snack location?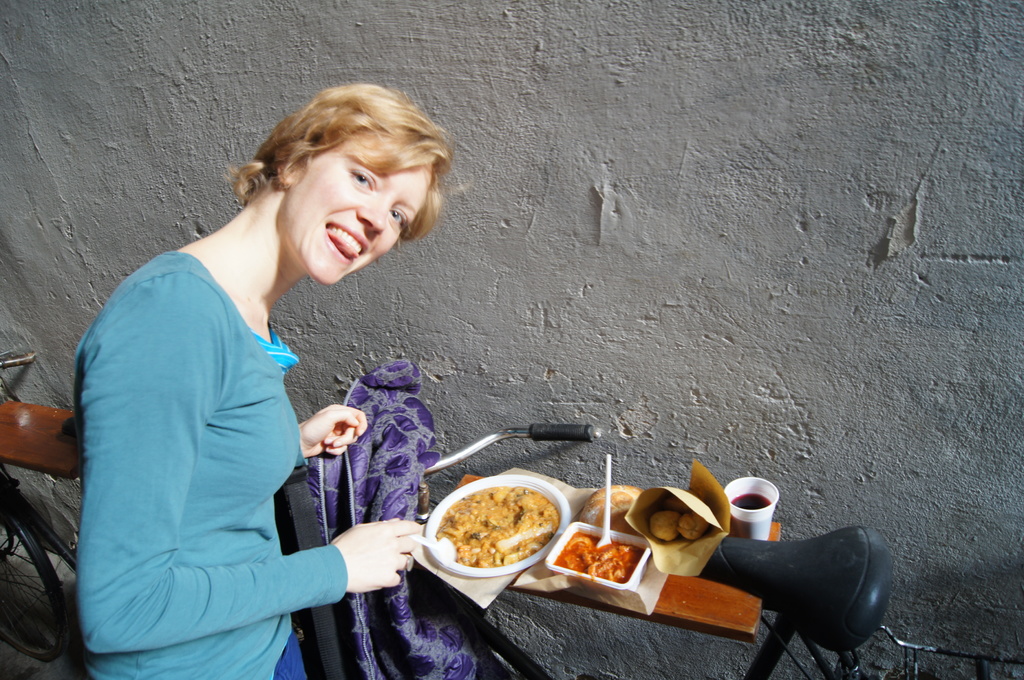
[648,513,681,540]
